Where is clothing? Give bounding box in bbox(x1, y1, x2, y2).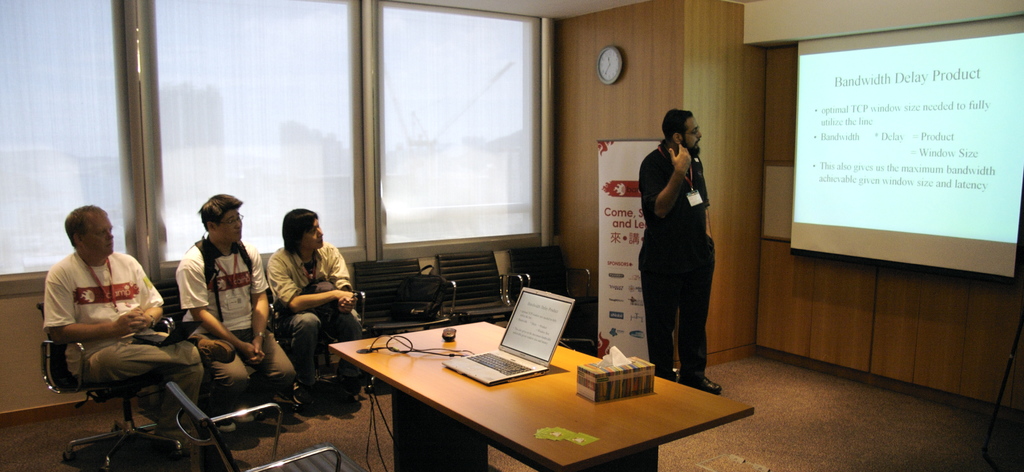
bbox(638, 143, 714, 377).
